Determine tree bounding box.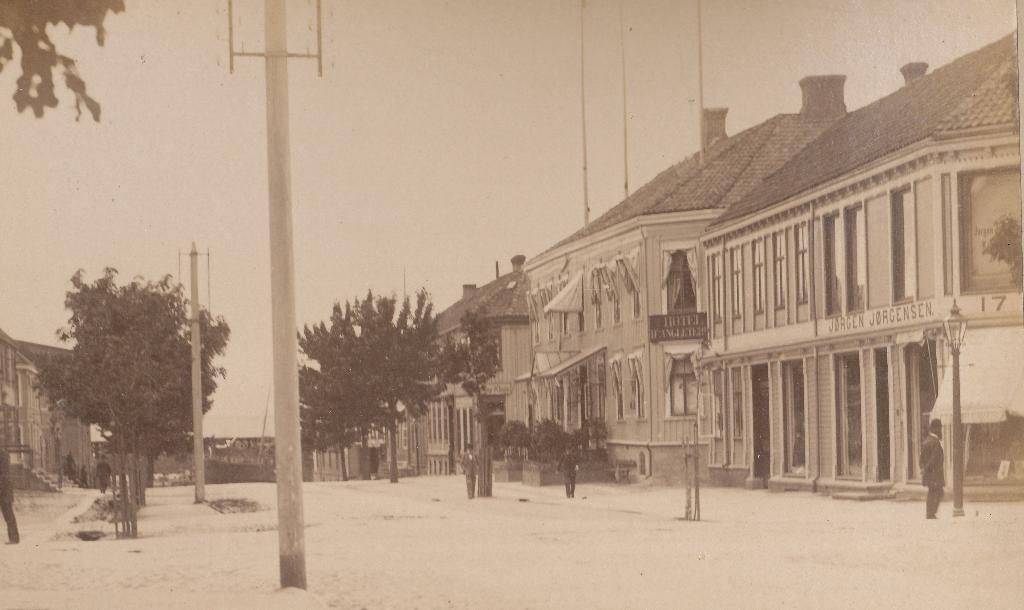
Determined: (left=299, top=283, right=470, bottom=484).
